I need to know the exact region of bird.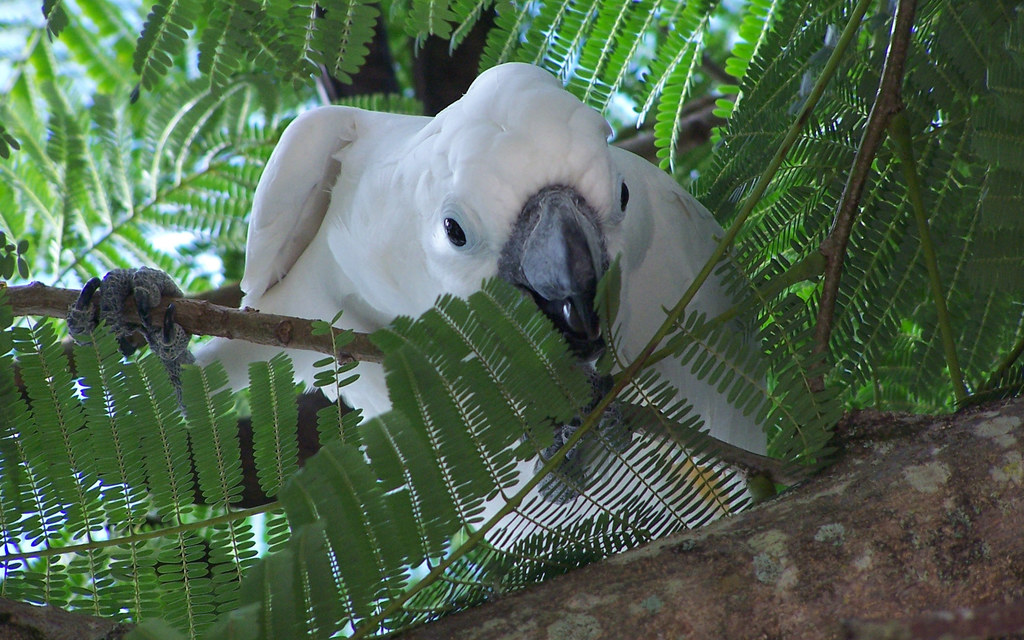
Region: 99:53:738:536.
